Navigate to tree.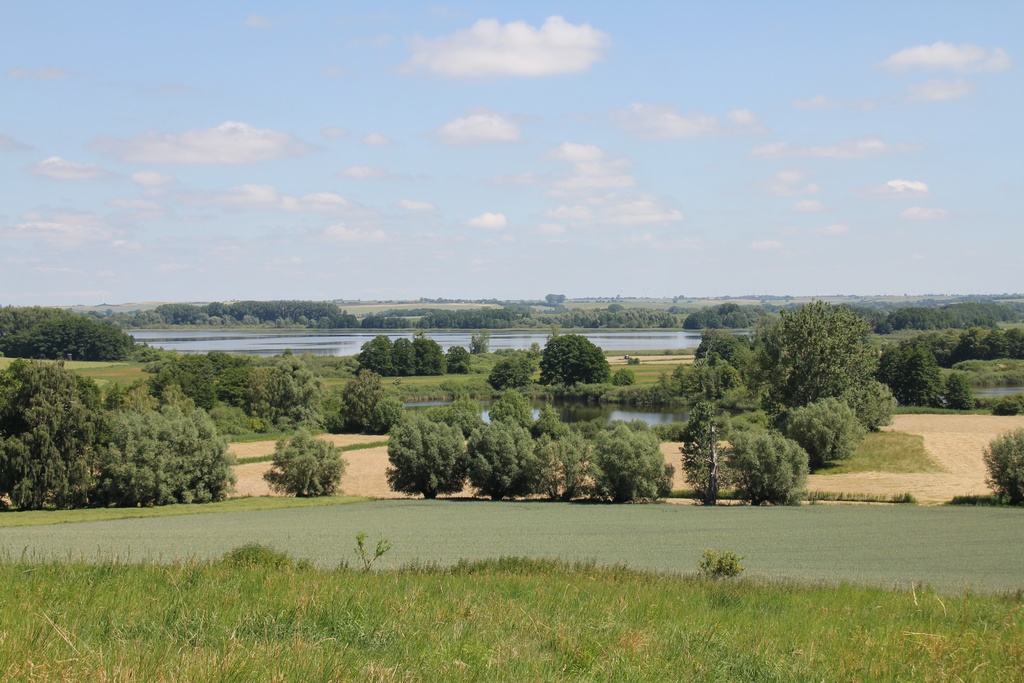
Navigation target: (717,431,813,517).
